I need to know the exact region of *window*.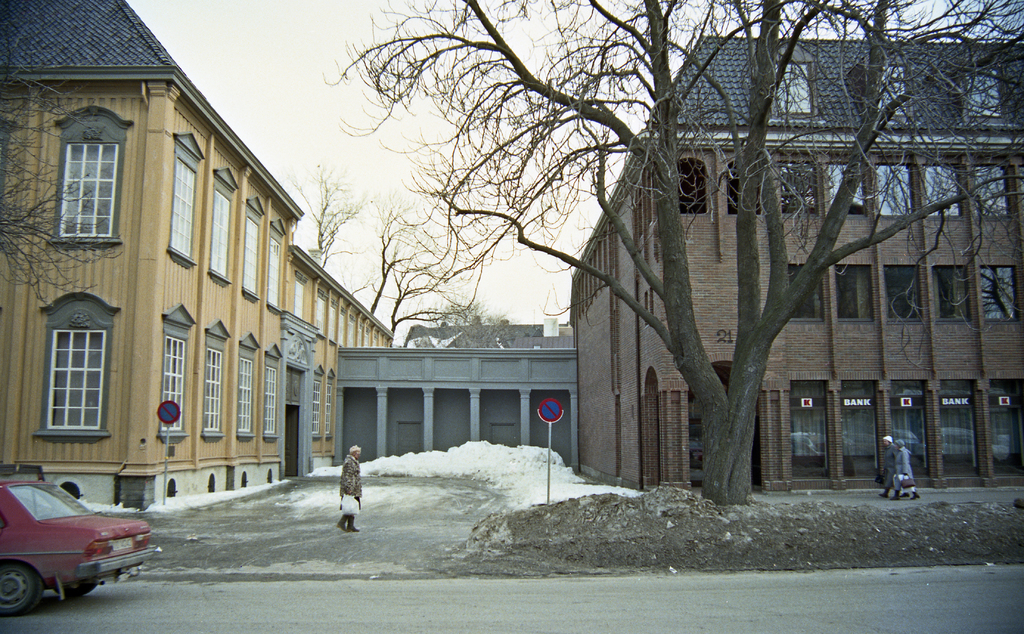
Region: crop(922, 161, 960, 216).
